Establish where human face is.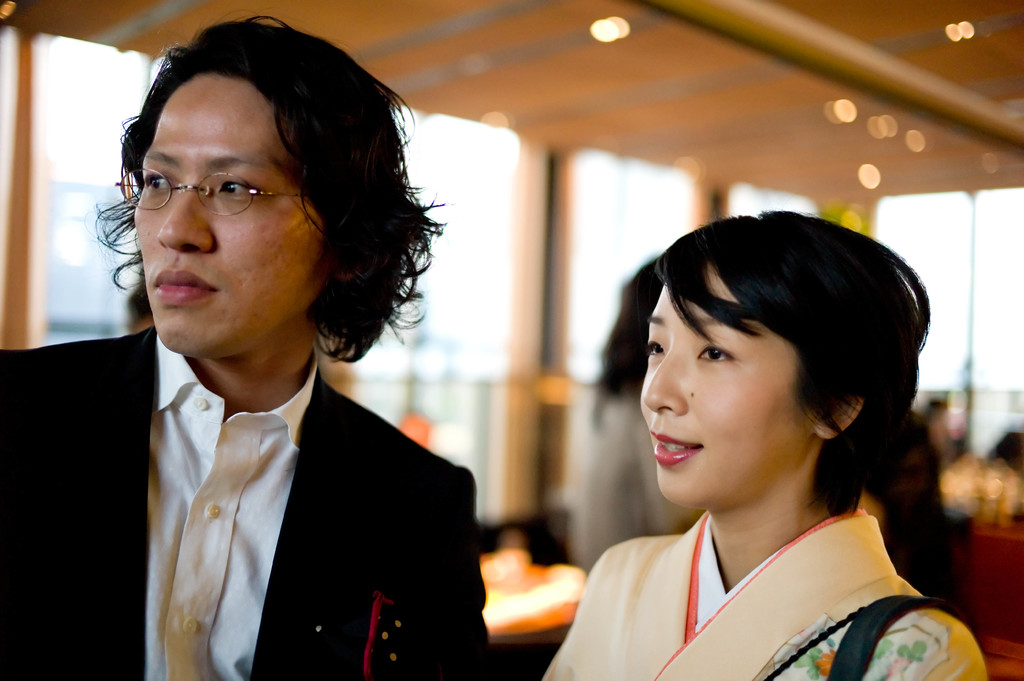
Established at 134/75/320/357.
